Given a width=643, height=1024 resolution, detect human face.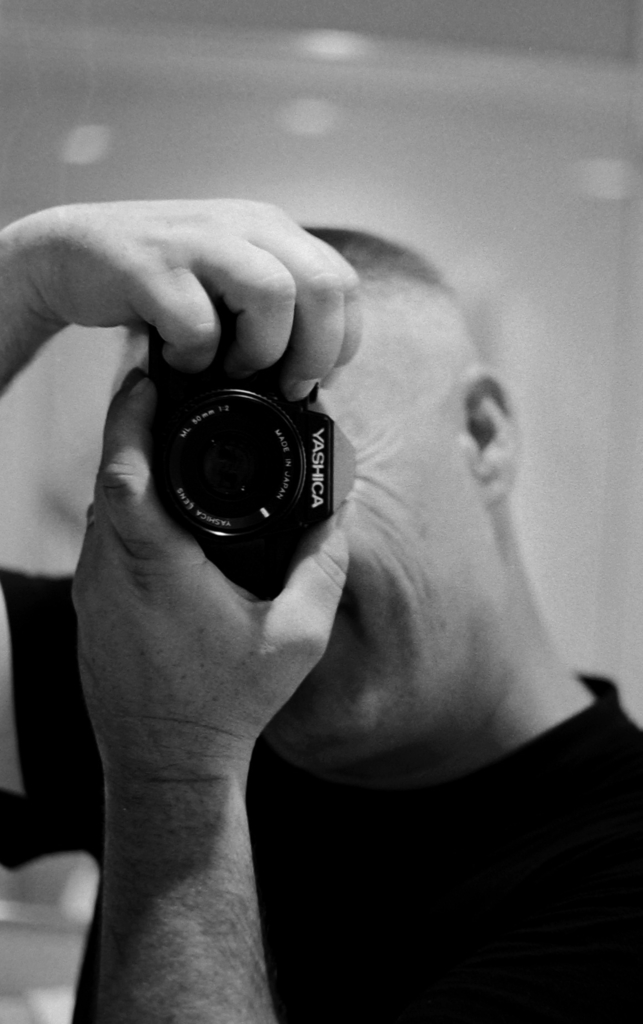
crop(123, 298, 478, 774).
